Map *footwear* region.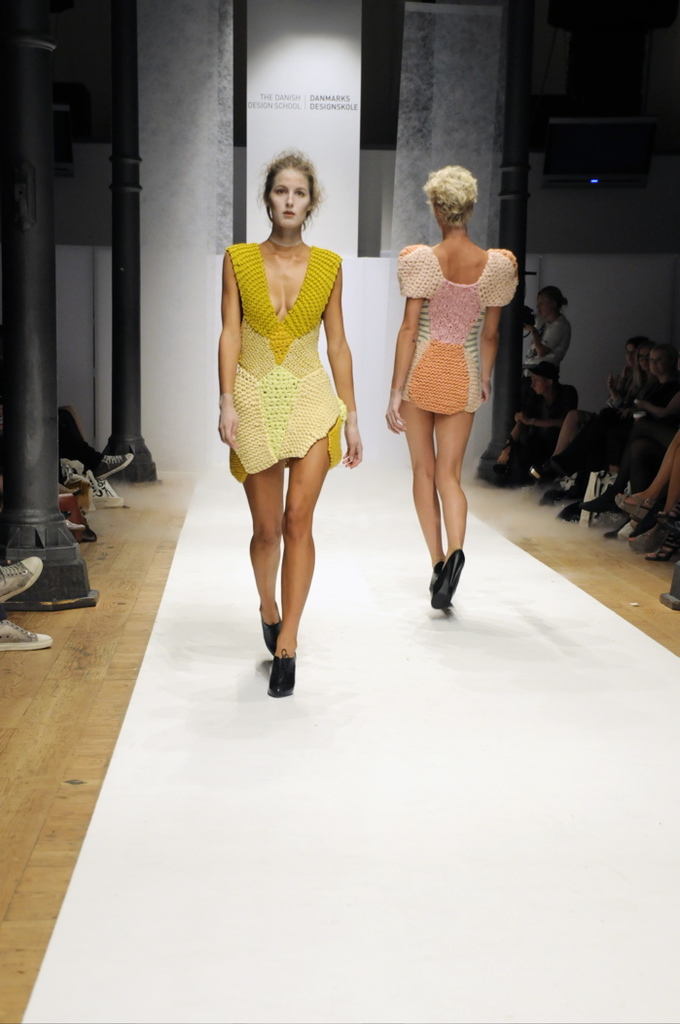
Mapped to l=54, t=456, r=87, b=478.
